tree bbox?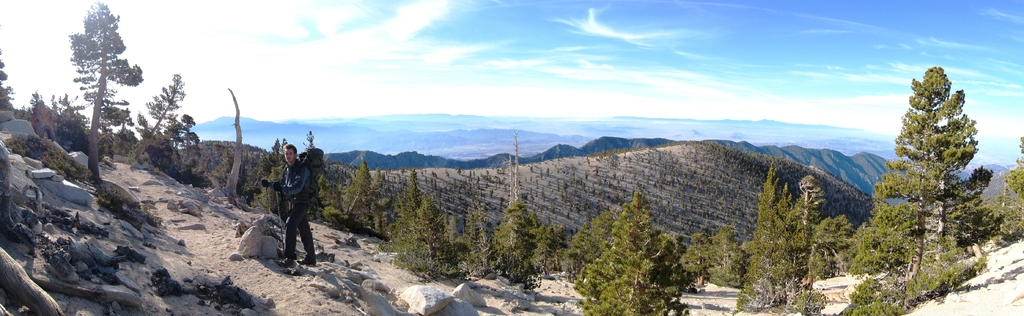
x1=564, y1=190, x2=691, y2=315
